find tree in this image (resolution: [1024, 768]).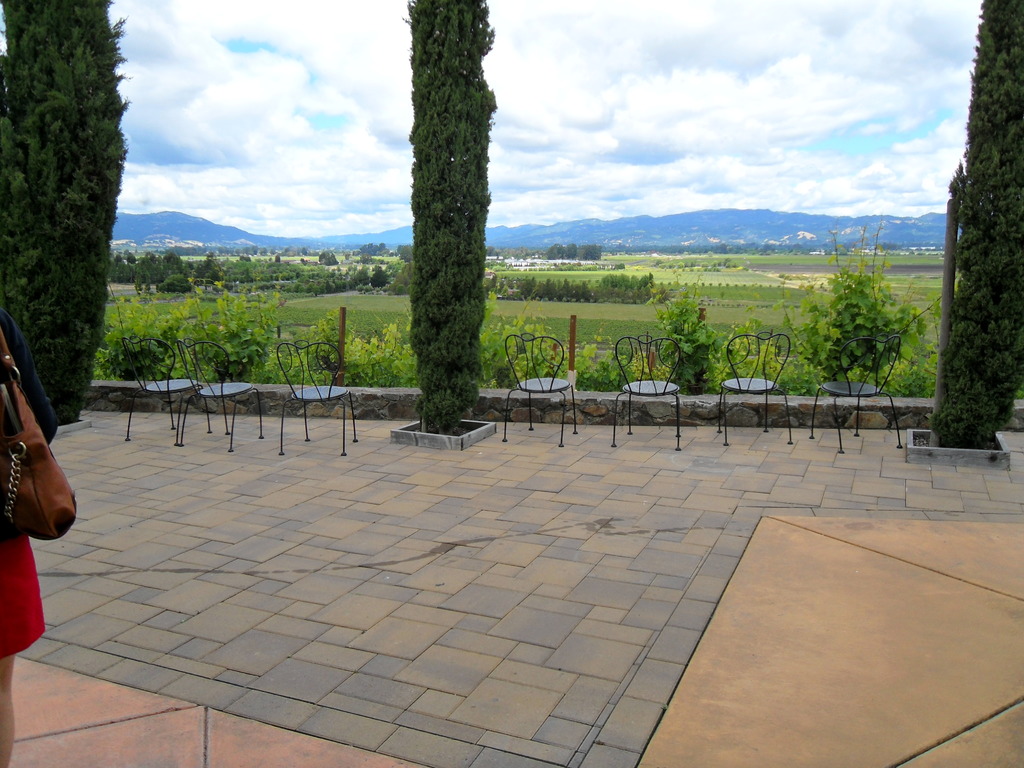
l=0, t=0, r=129, b=447.
